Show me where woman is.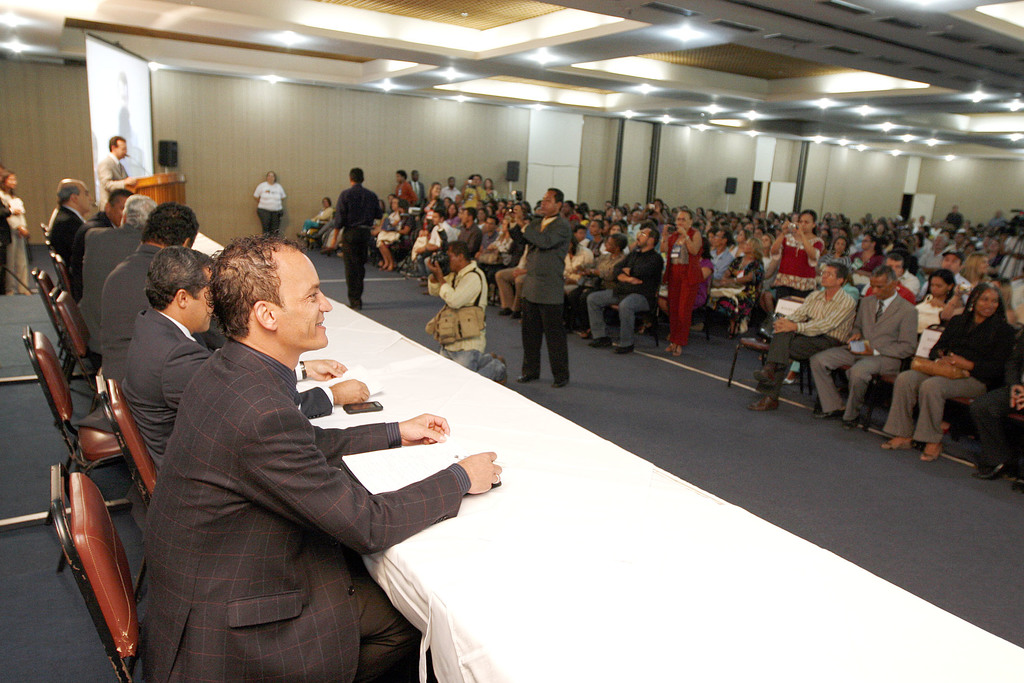
woman is at pyautogui.locateOnScreen(600, 220, 632, 256).
